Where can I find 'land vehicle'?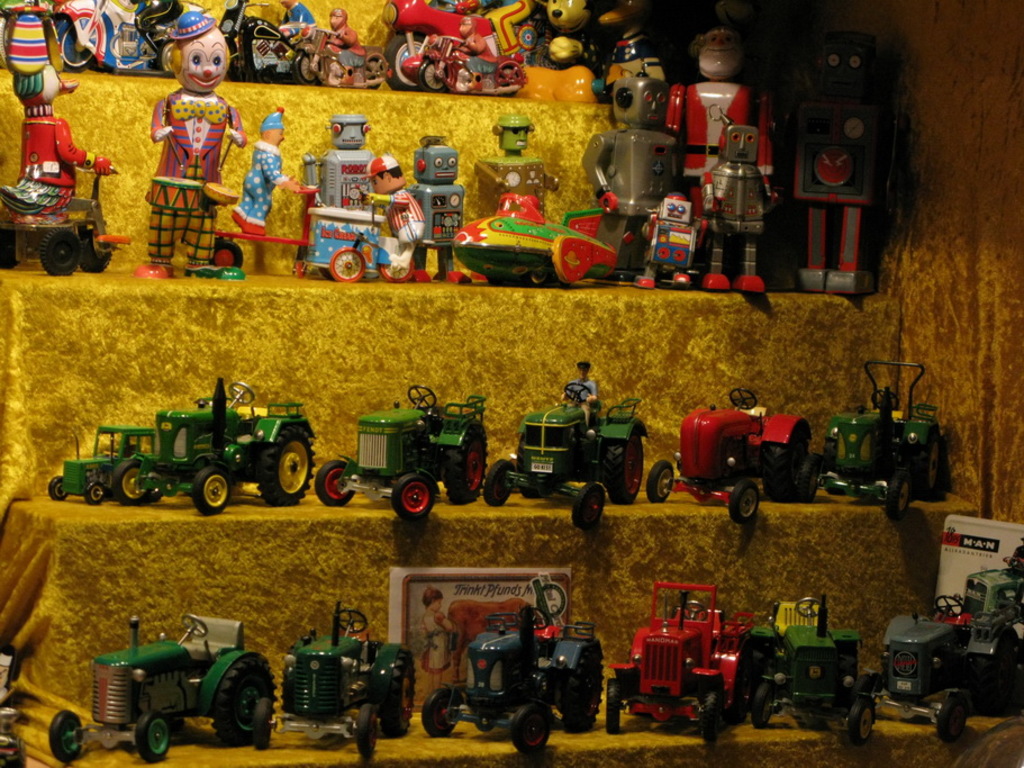
You can find it at x1=329, y1=195, x2=418, y2=281.
